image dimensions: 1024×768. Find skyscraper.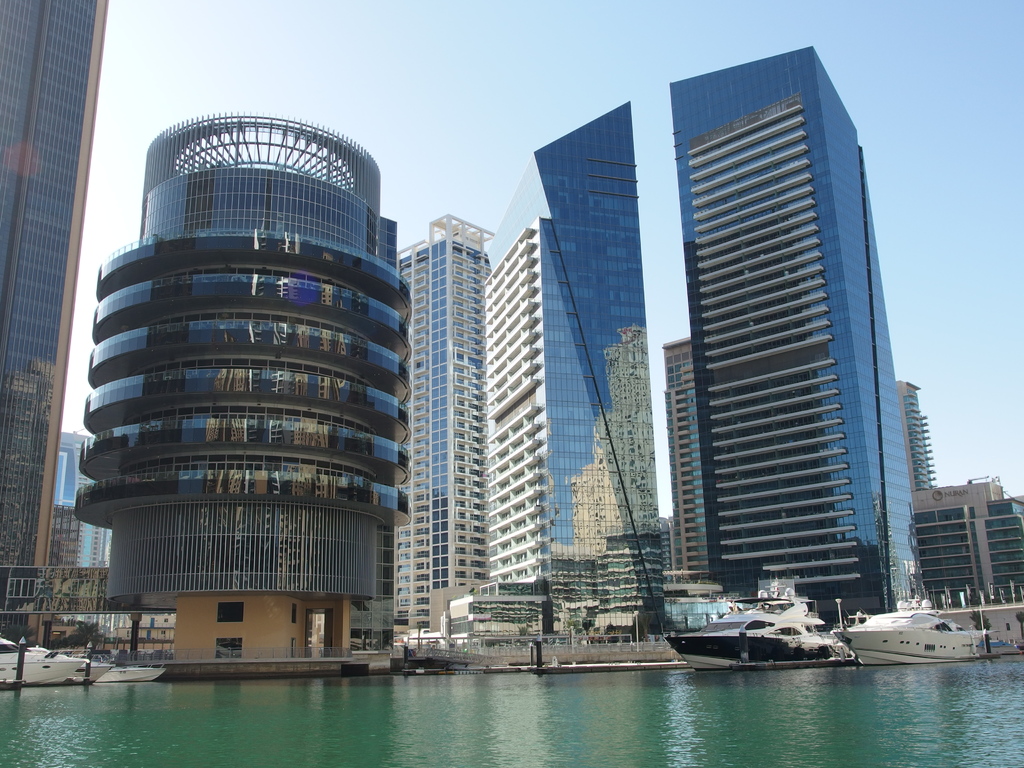
BBox(385, 207, 497, 639).
